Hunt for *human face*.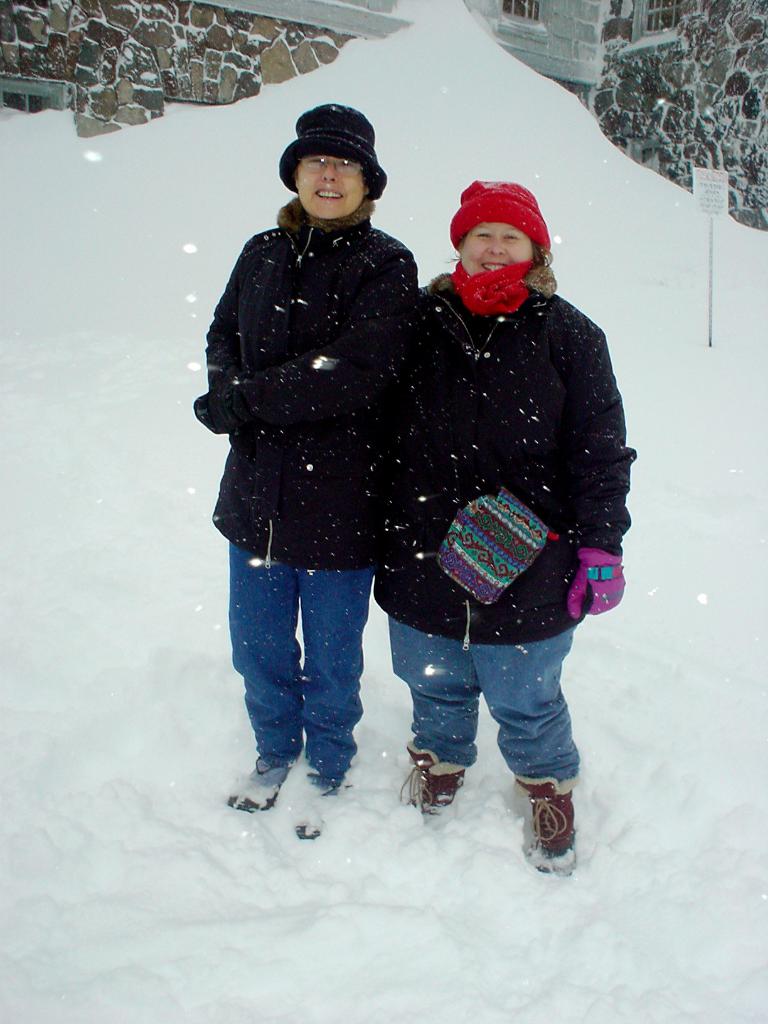
Hunted down at pyautogui.locateOnScreen(292, 154, 373, 216).
